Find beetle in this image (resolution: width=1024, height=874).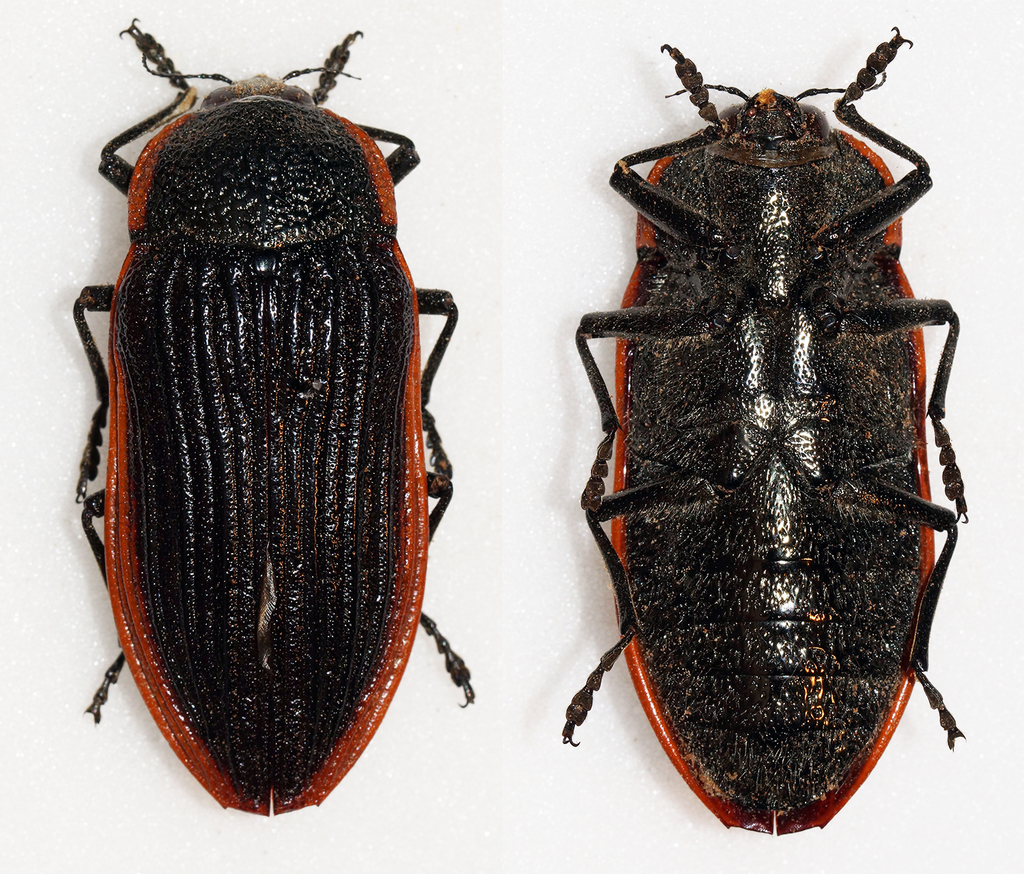
[left=563, top=23, right=974, bottom=841].
